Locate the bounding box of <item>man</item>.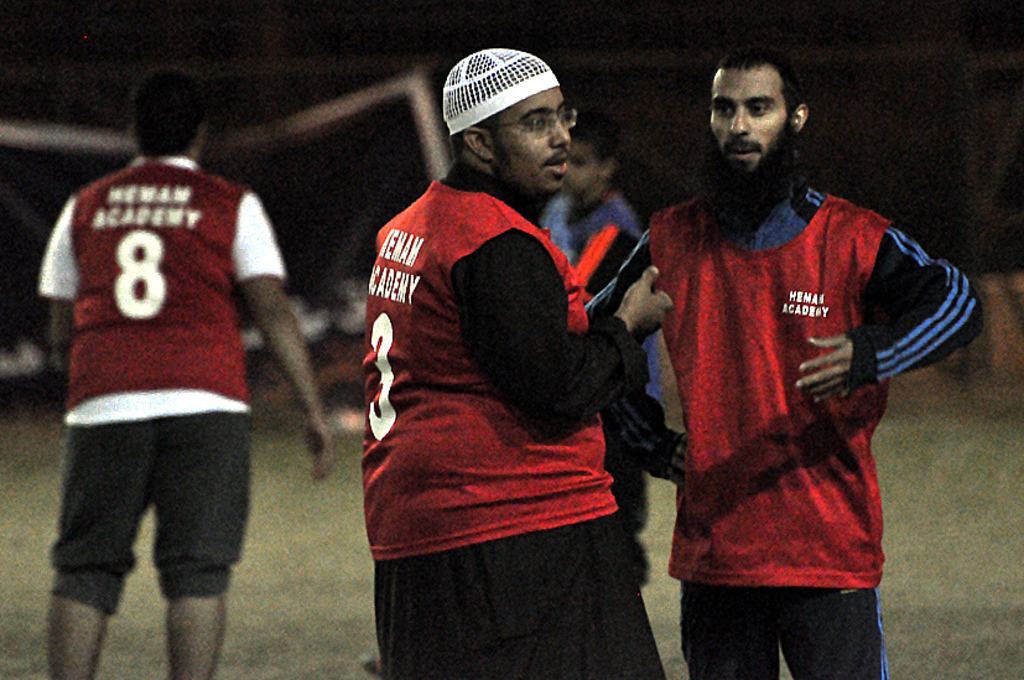
Bounding box: 41:67:334:679.
